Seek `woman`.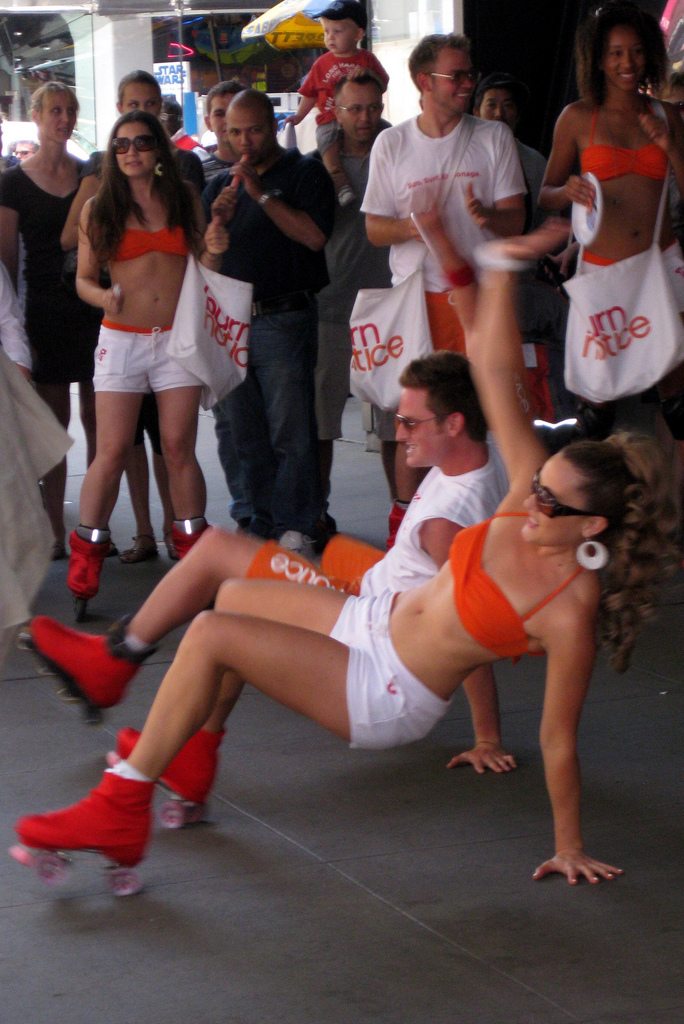
(x1=0, y1=84, x2=109, y2=570).
